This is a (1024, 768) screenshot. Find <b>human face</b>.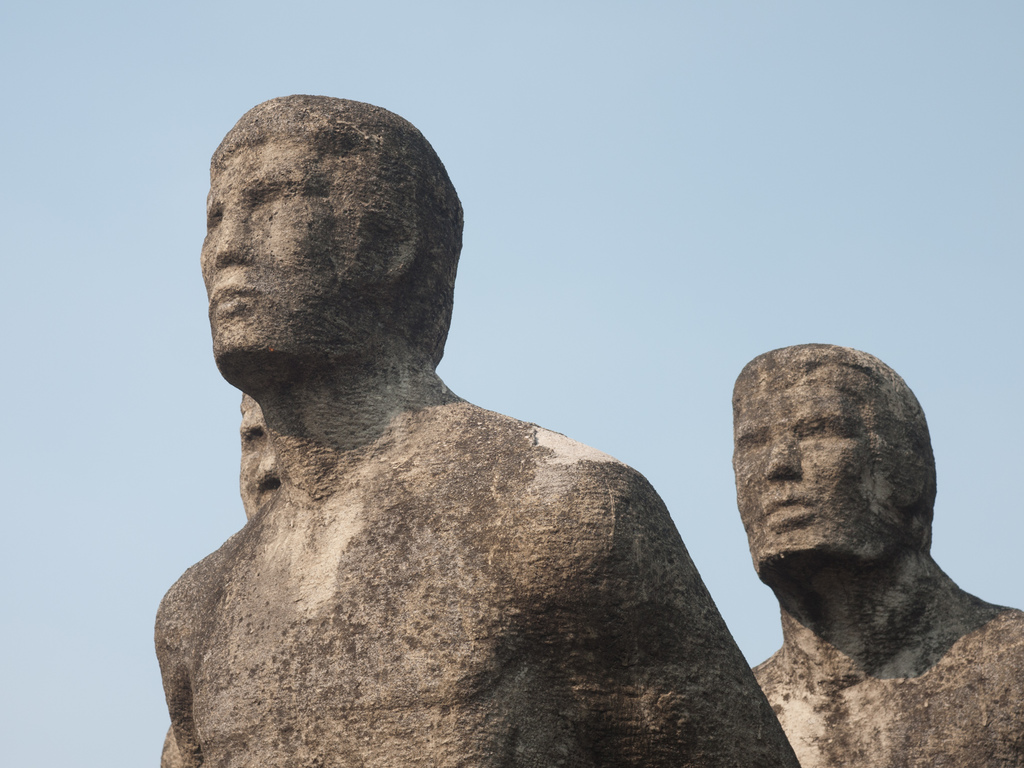
Bounding box: box=[239, 407, 278, 520].
